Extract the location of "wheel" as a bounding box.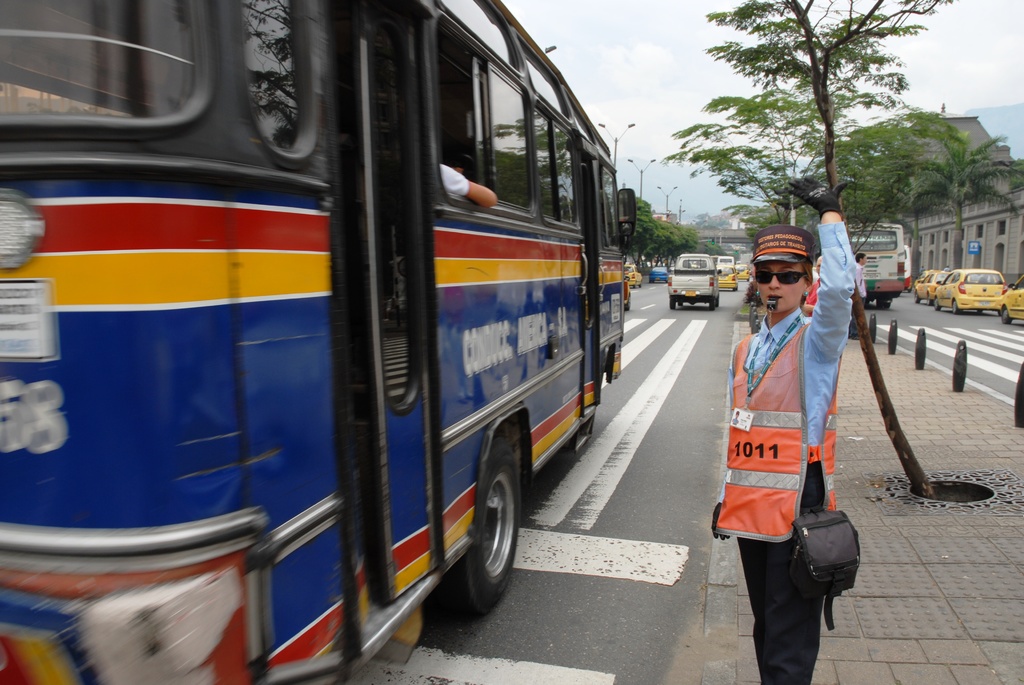
region(950, 301, 956, 315).
